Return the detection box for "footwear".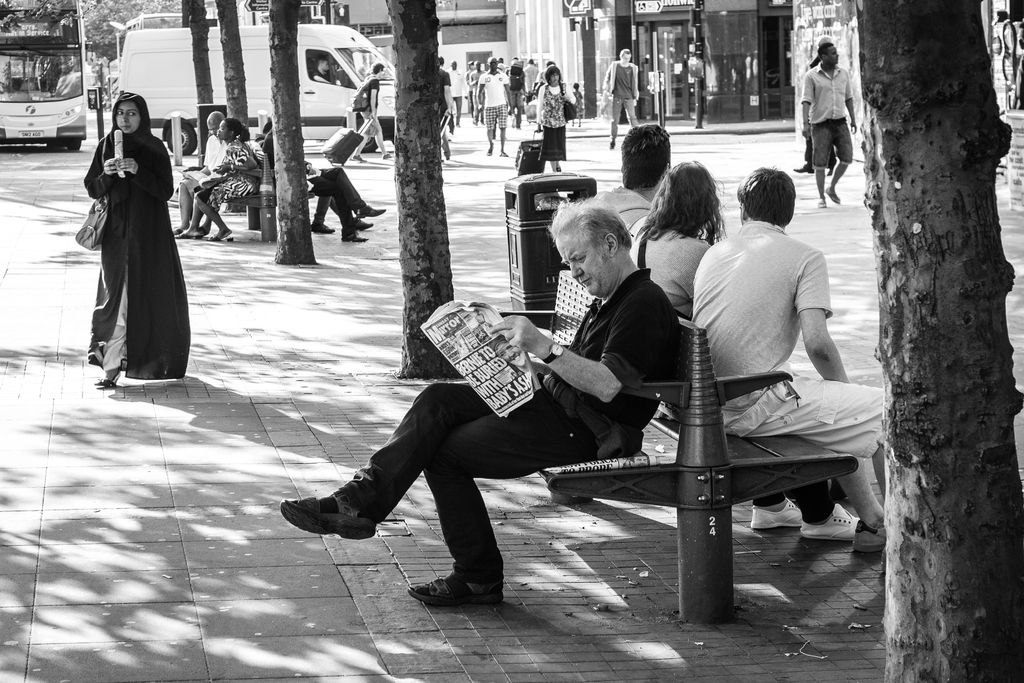
[x1=408, y1=577, x2=498, y2=605].
